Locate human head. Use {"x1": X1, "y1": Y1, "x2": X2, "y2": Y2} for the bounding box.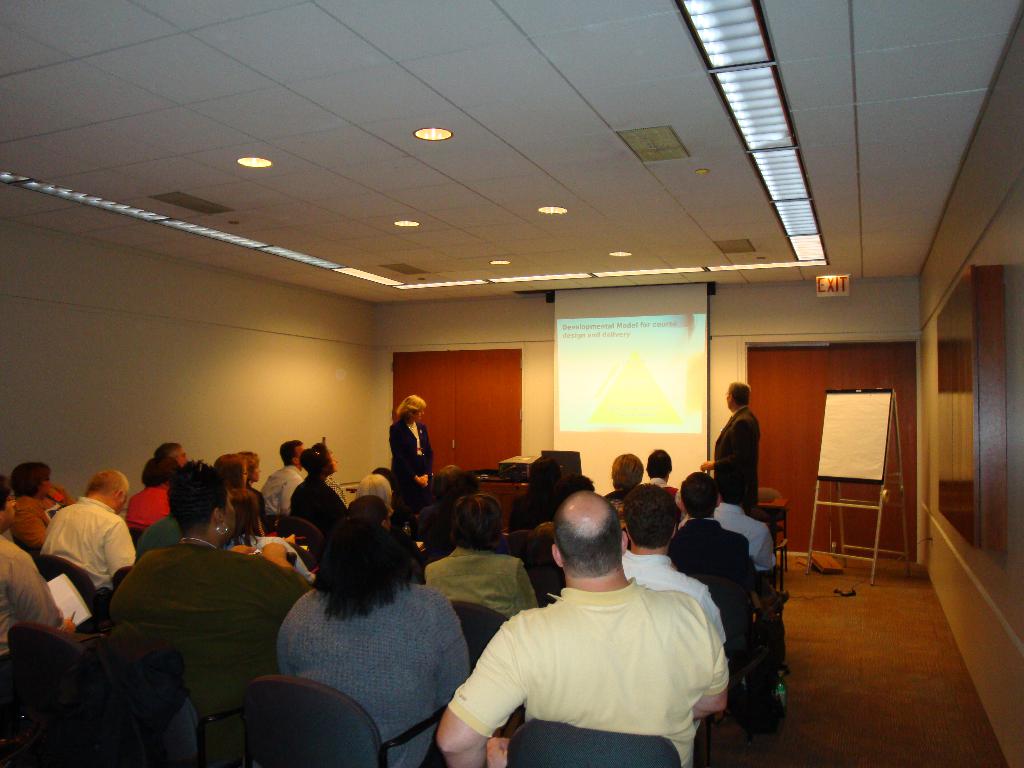
{"x1": 4, "y1": 651, "x2": 174, "y2": 767}.
